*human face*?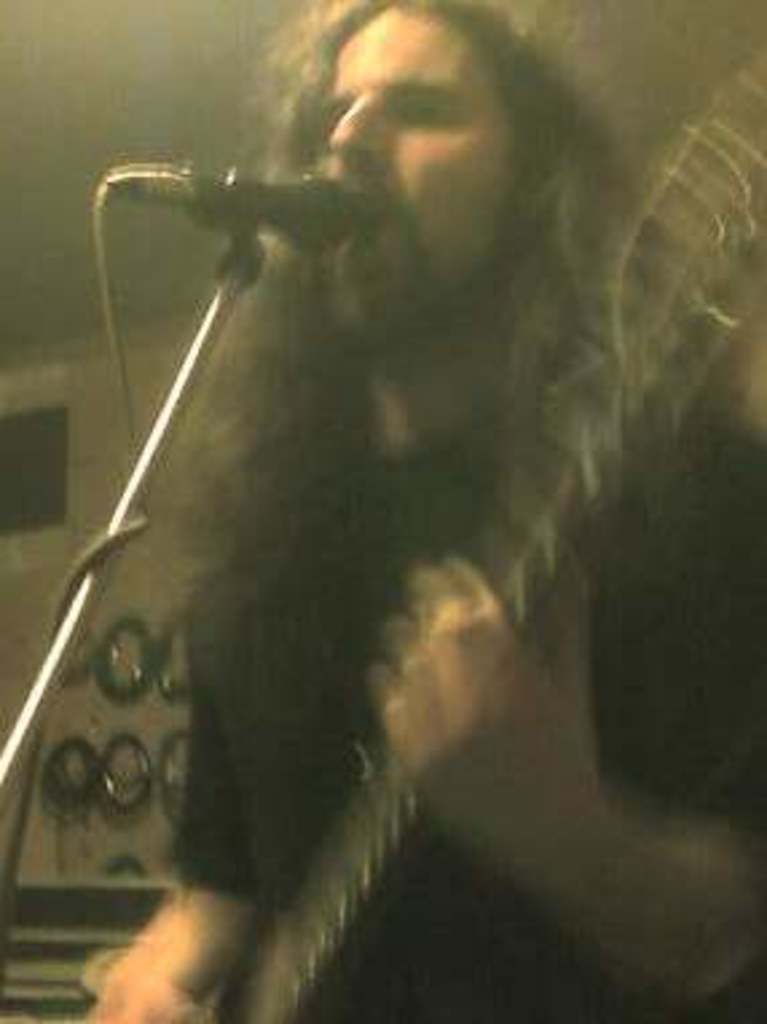
{"left": 316, "top": 16, "right": 515, "bottom": 327}
